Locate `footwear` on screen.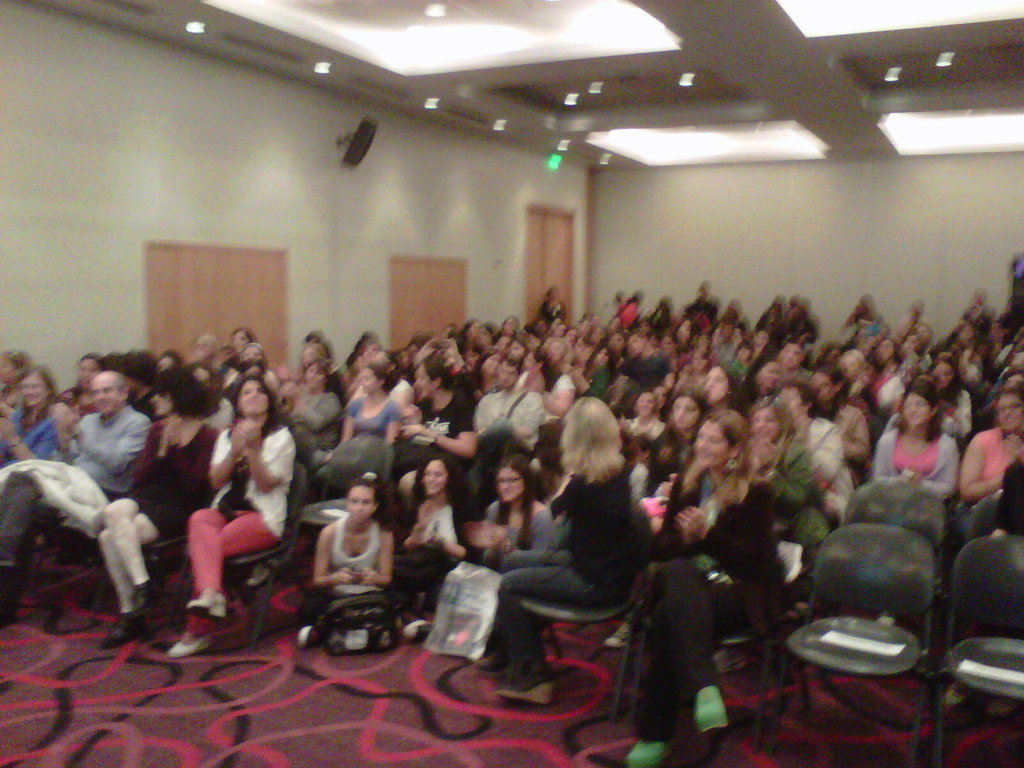
On screen at [left=186, top=589, right=227, bottom=620].
